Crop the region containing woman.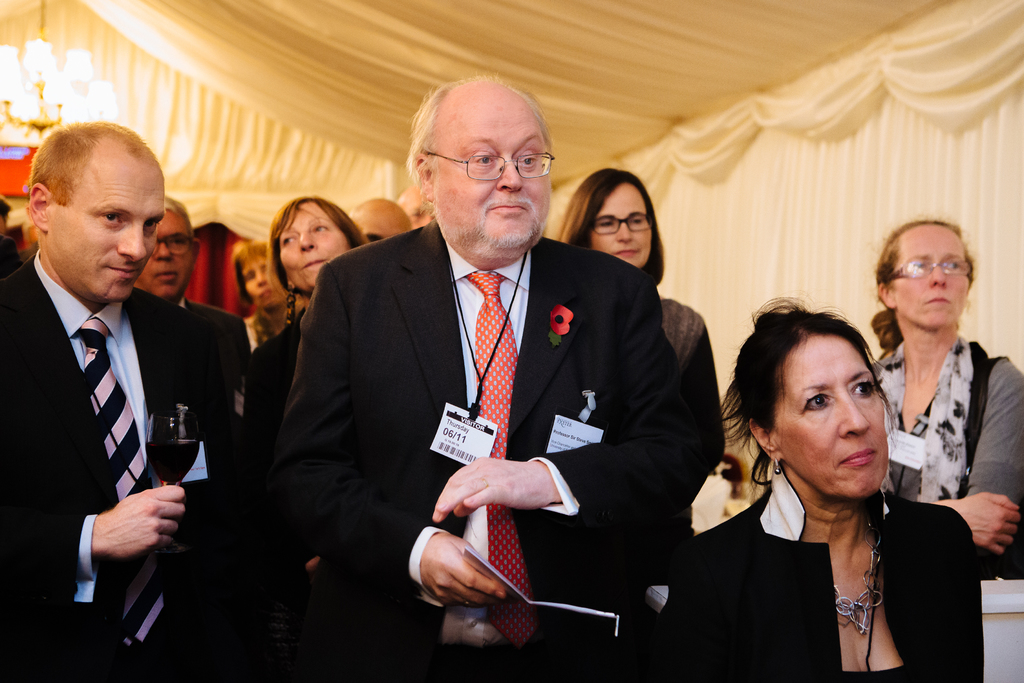
Crop region: [230, 241, 309, 362].
